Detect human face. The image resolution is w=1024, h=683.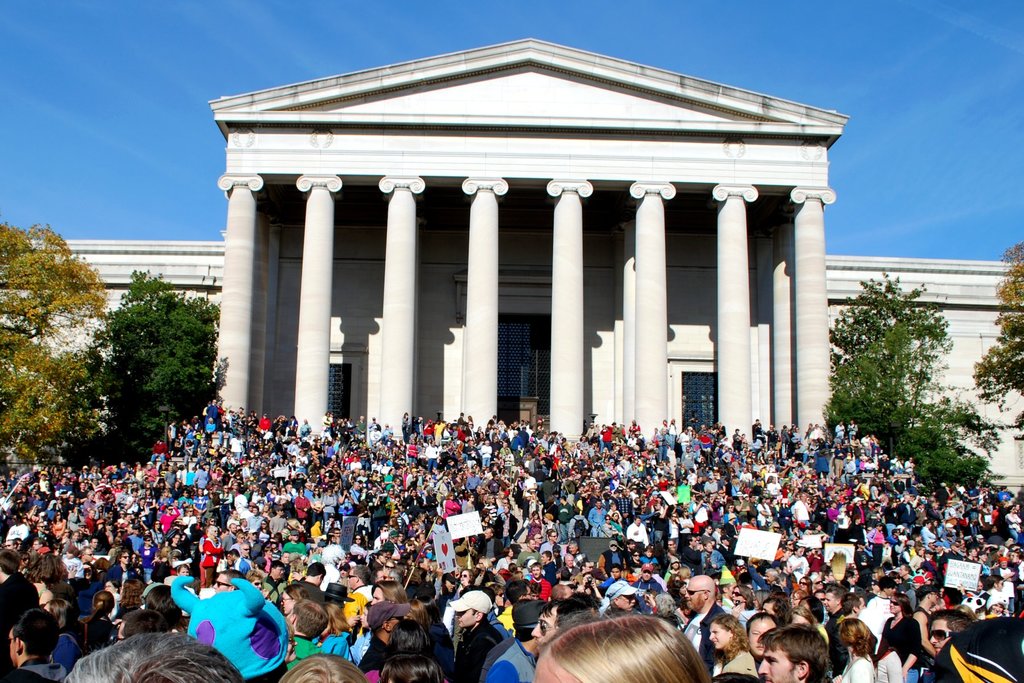
pyautogui.locateOnScreen(456, 604, 477, 630).
